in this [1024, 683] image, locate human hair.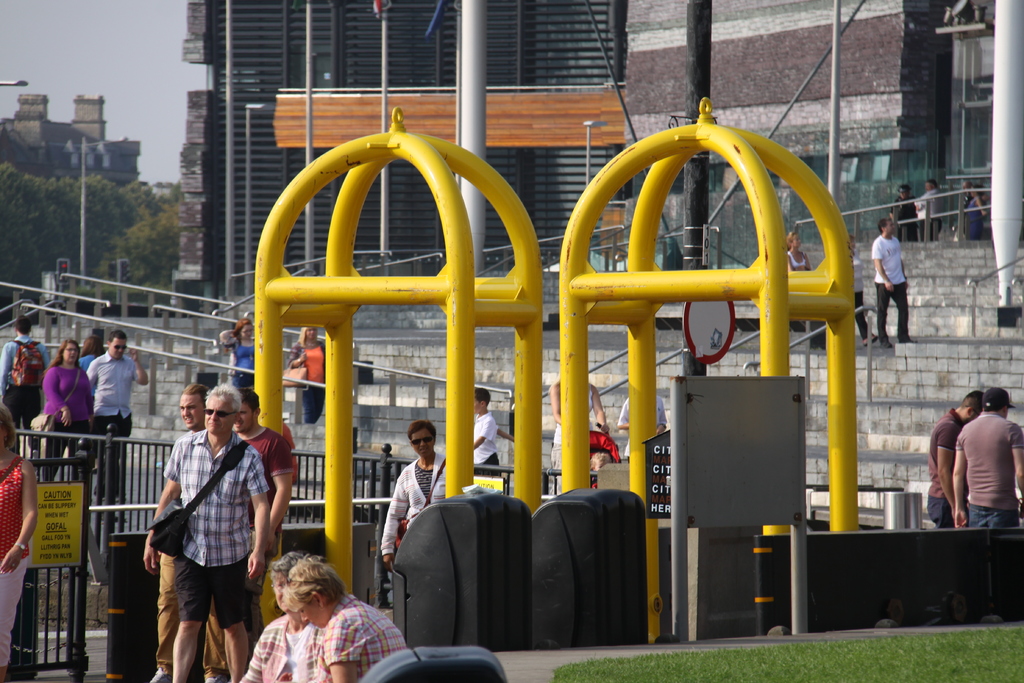
Bounding box: x1=298, y1=326, x2=316, y2=343.
